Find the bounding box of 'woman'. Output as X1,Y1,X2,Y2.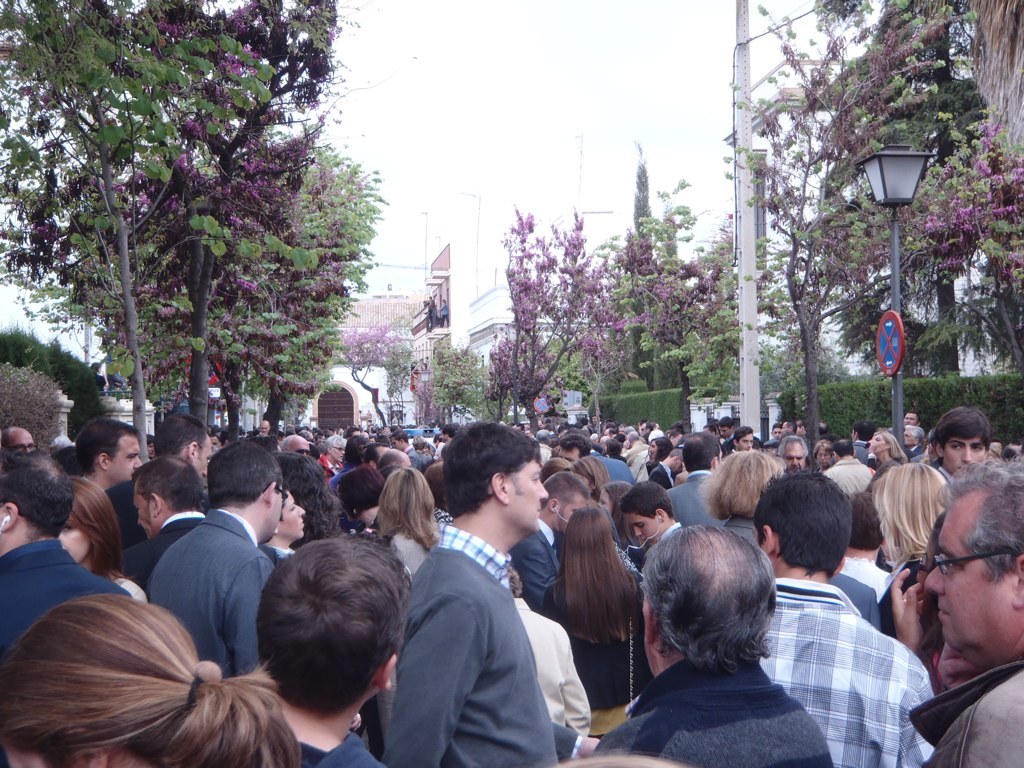
370,470,444,741.
